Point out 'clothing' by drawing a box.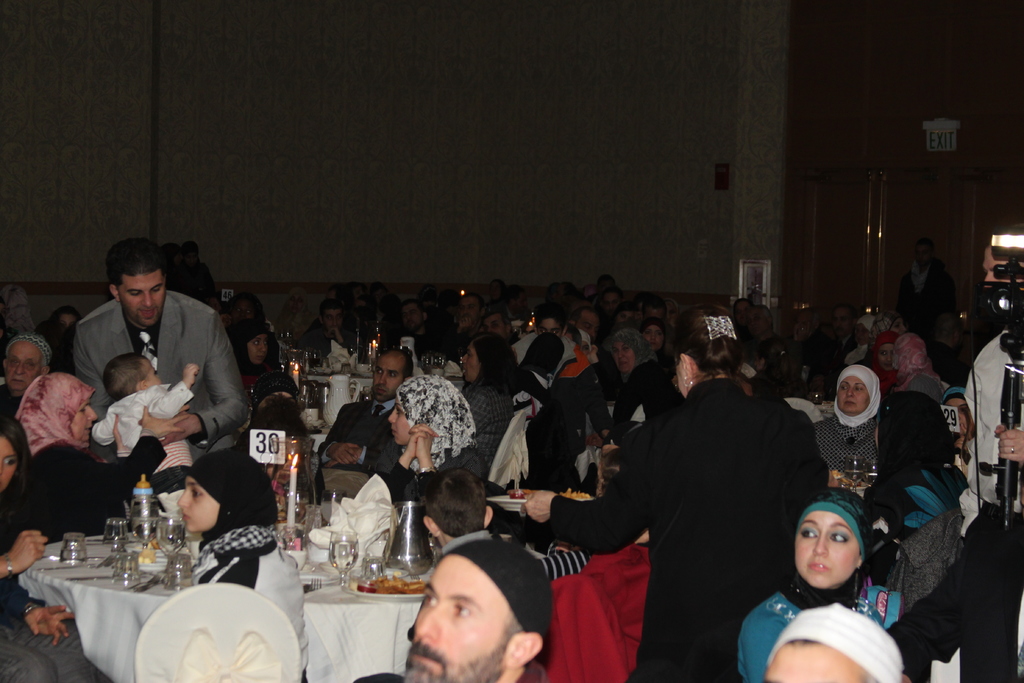
308 389 405 507.
